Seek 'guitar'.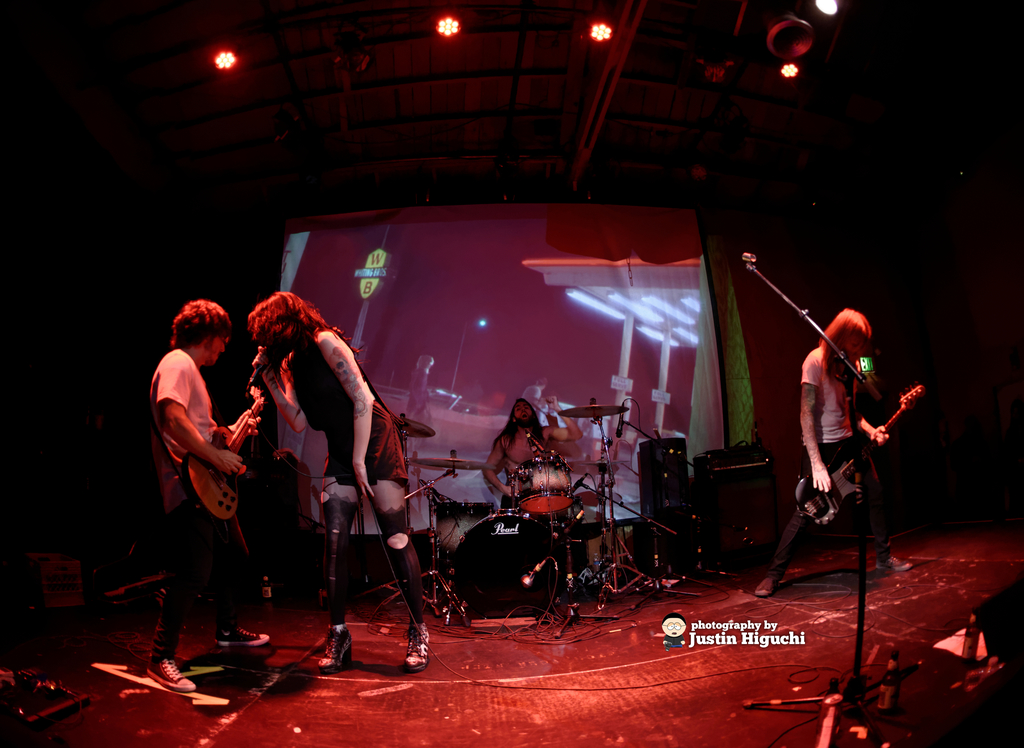
(794,376,925,527).
